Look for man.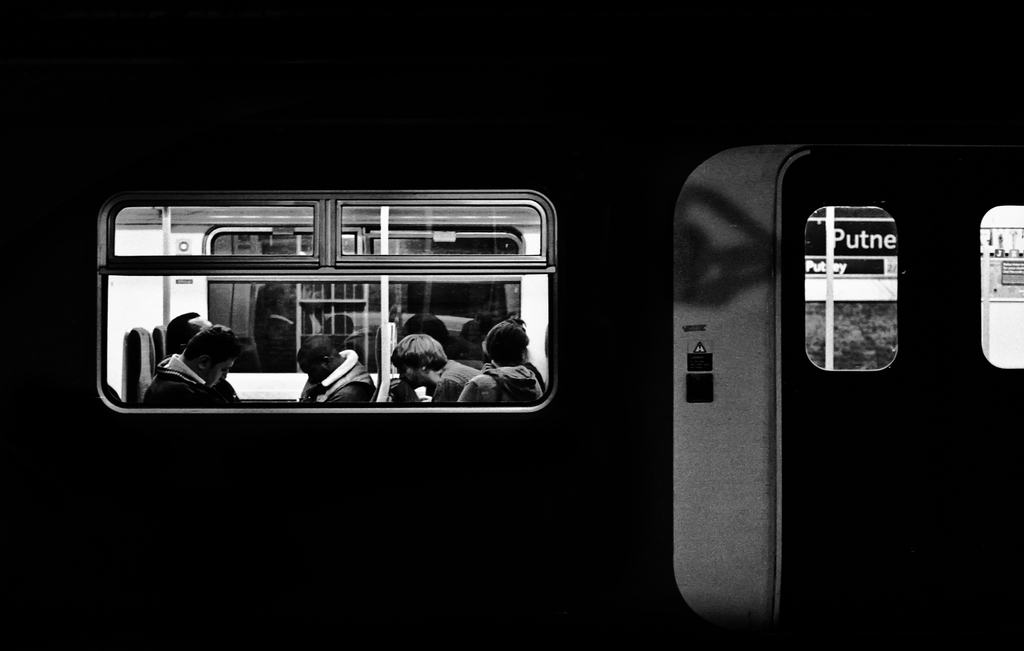
Found: 292 333 372 401.
